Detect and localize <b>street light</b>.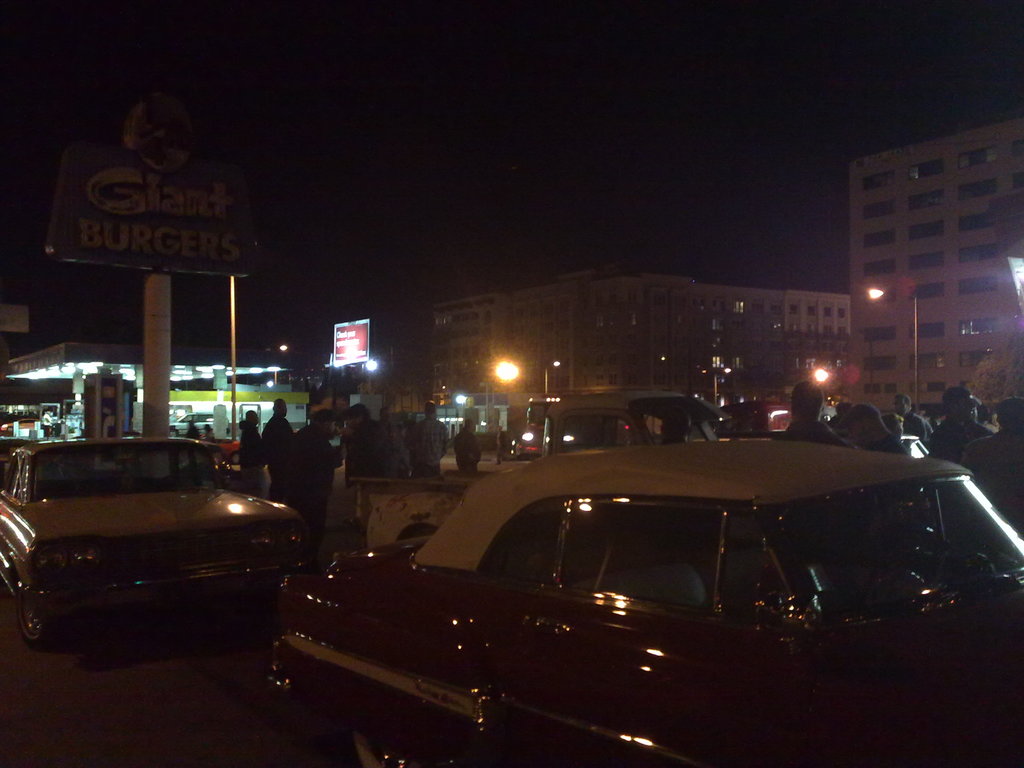
Localized at BBox(700, 365, 732, 405).
